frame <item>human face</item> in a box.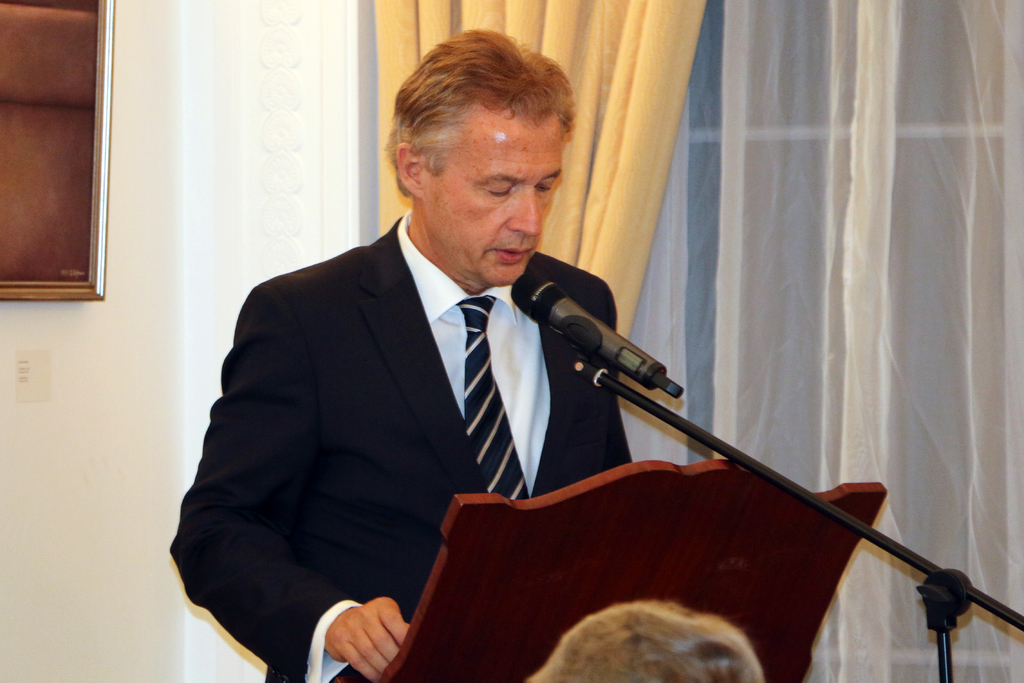
420, 126, 561, 283.
